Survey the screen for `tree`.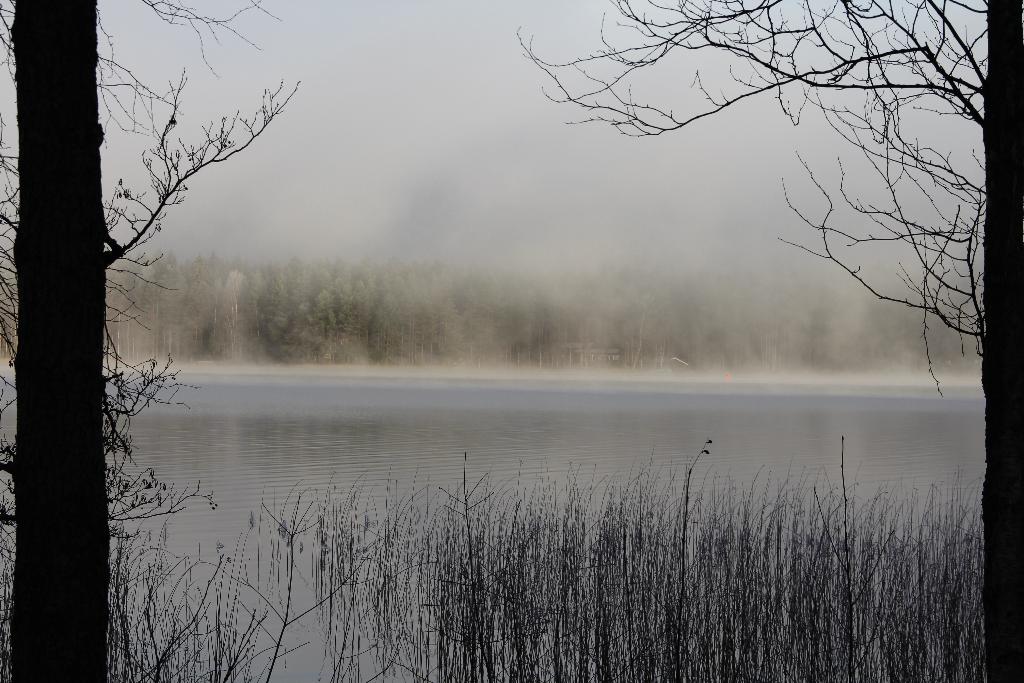
Survey found: <box>514,0,1023,682</box>.
